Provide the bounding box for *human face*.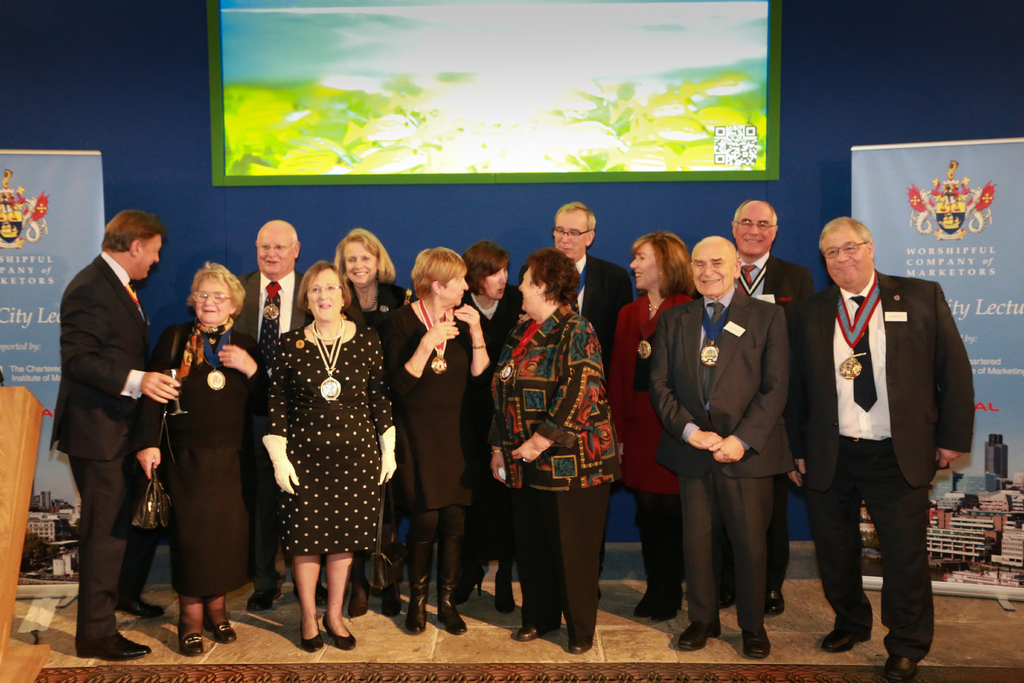
rect(345, 233, 367, 281).
